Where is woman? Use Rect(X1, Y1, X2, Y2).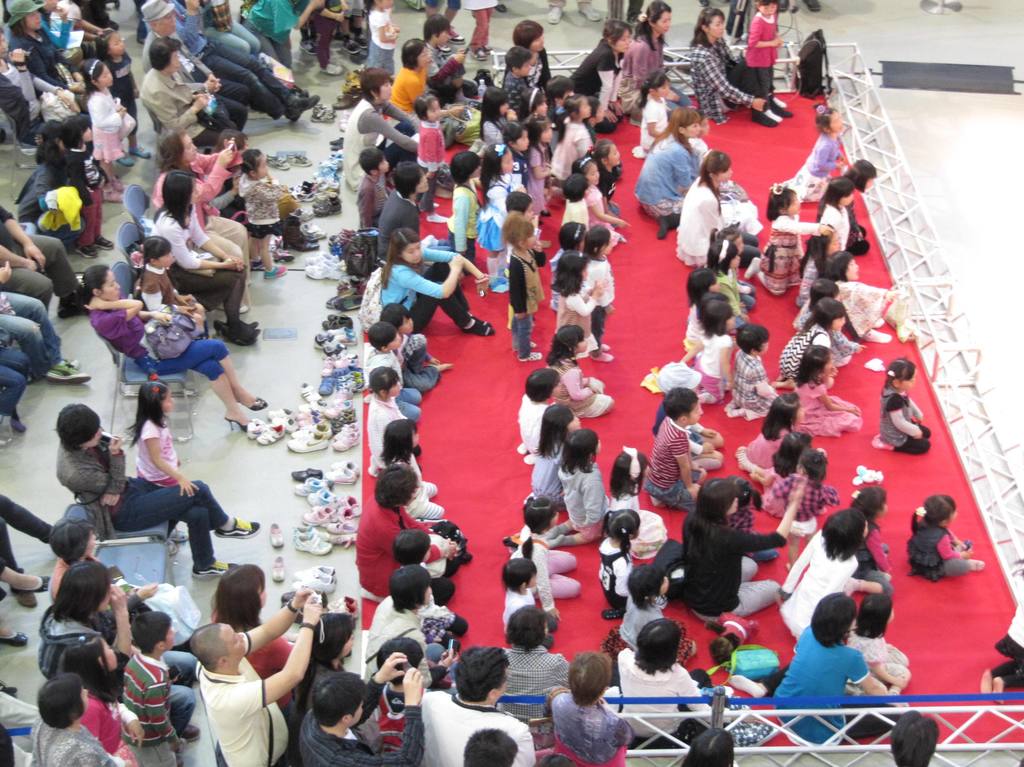
Rect(394, 33, 459, 134).
